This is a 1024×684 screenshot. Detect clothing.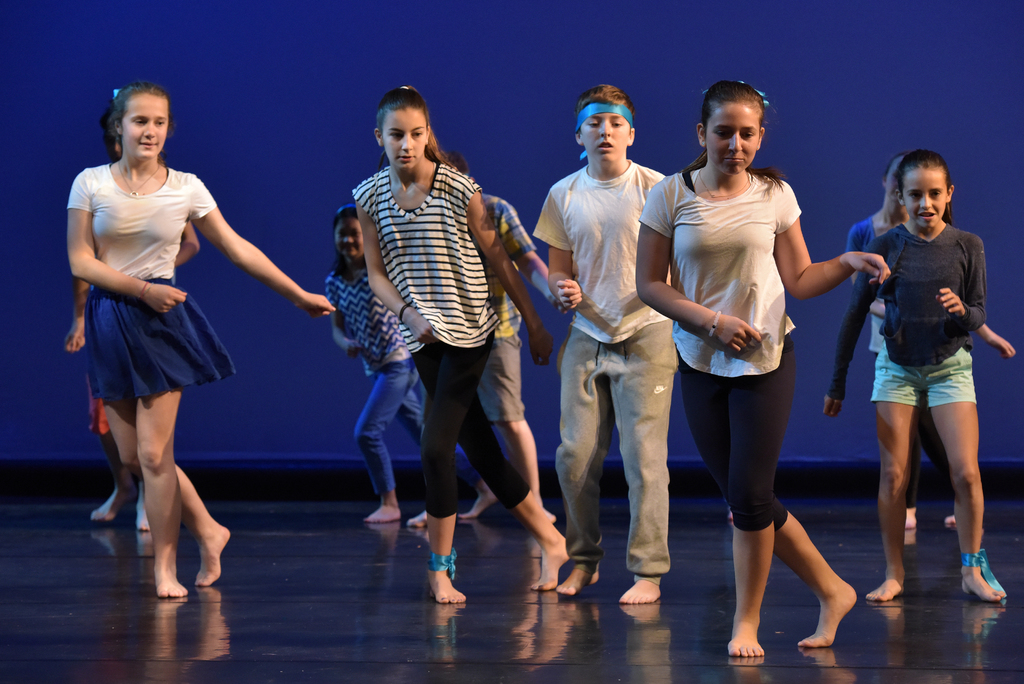
detection(846, 211, 892, 354).
